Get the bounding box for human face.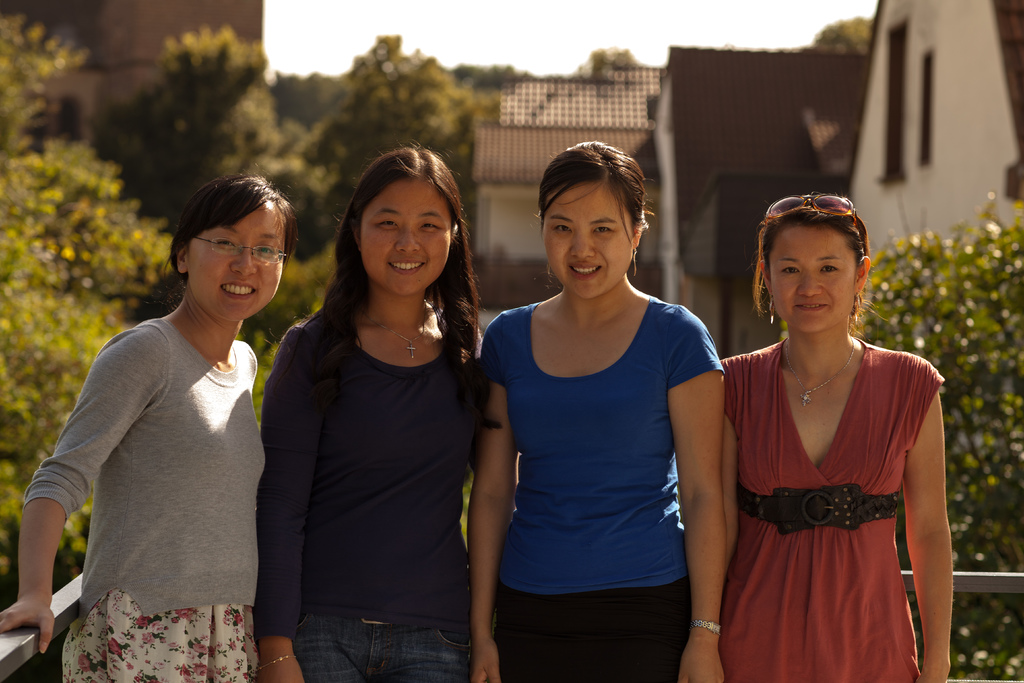
186/206/280/322.
